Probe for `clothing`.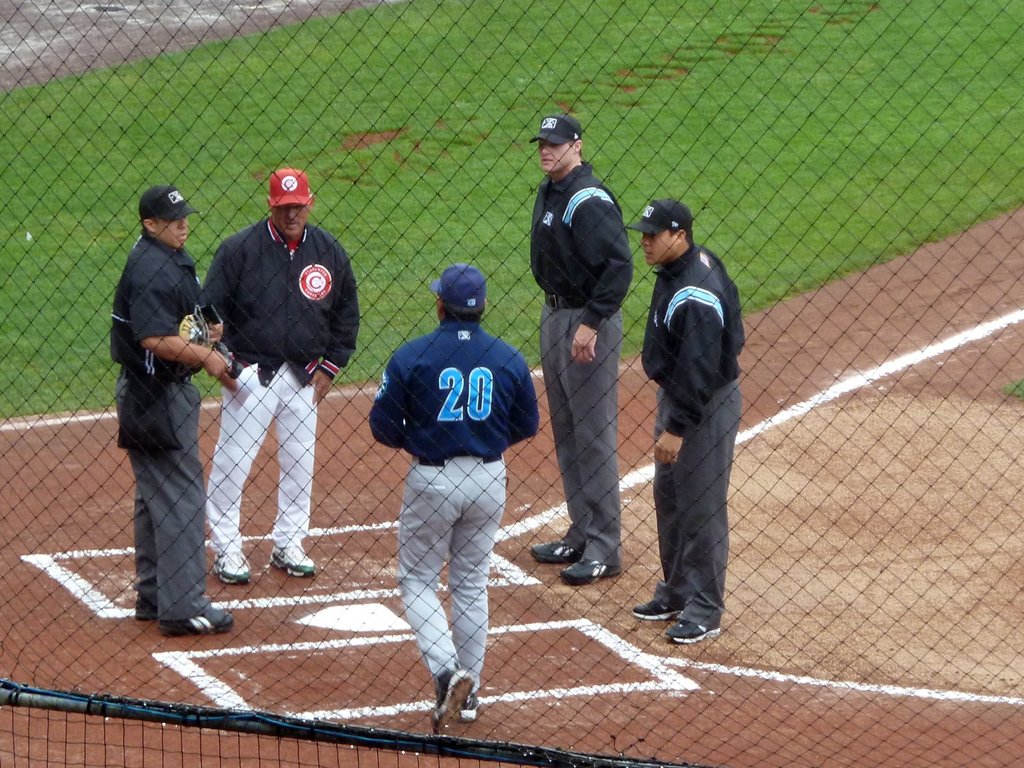
Probe result: x1=532, y1=167, x2=634, y2=564.
